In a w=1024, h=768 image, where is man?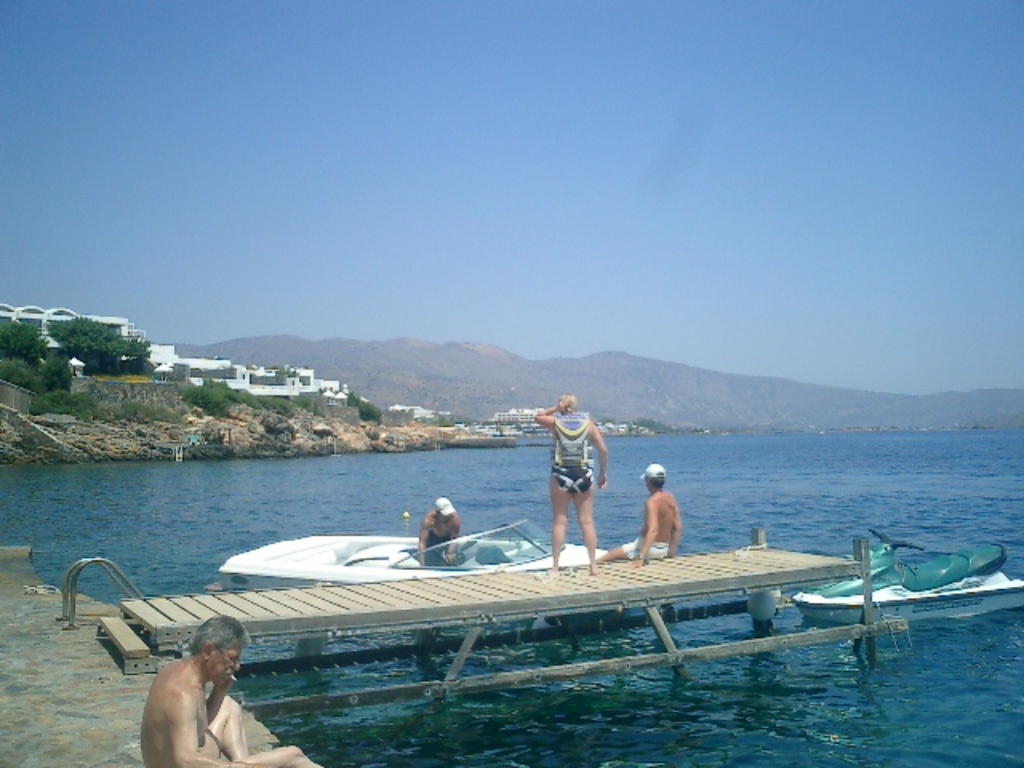
142, 611, 325, 766.
